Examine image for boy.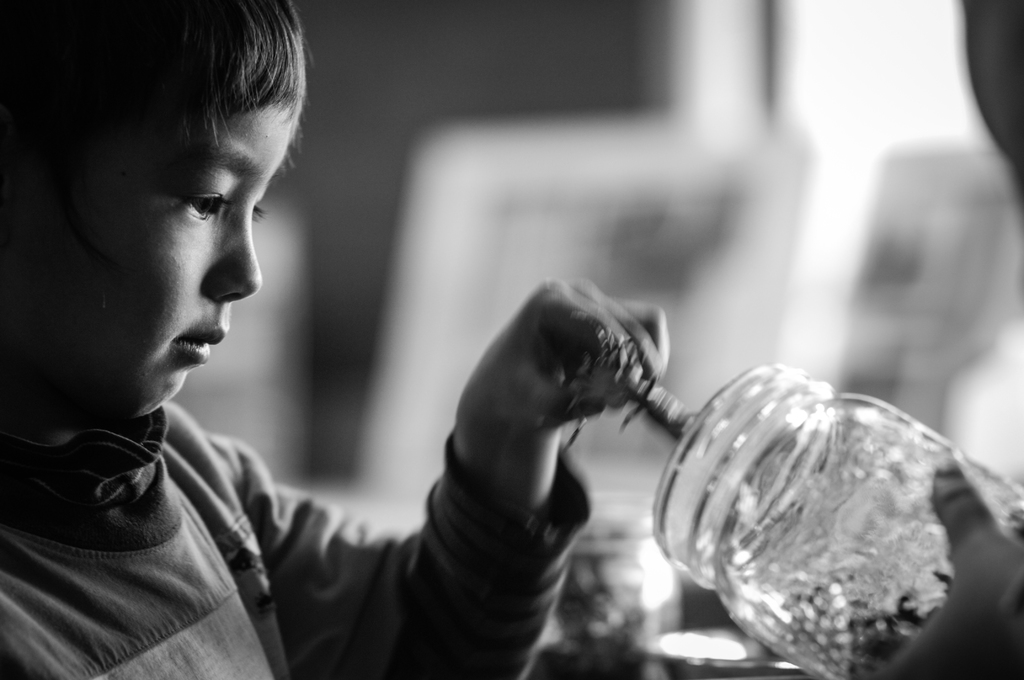
Examination result: (left=0, top=0, right=663, bottom=679).
